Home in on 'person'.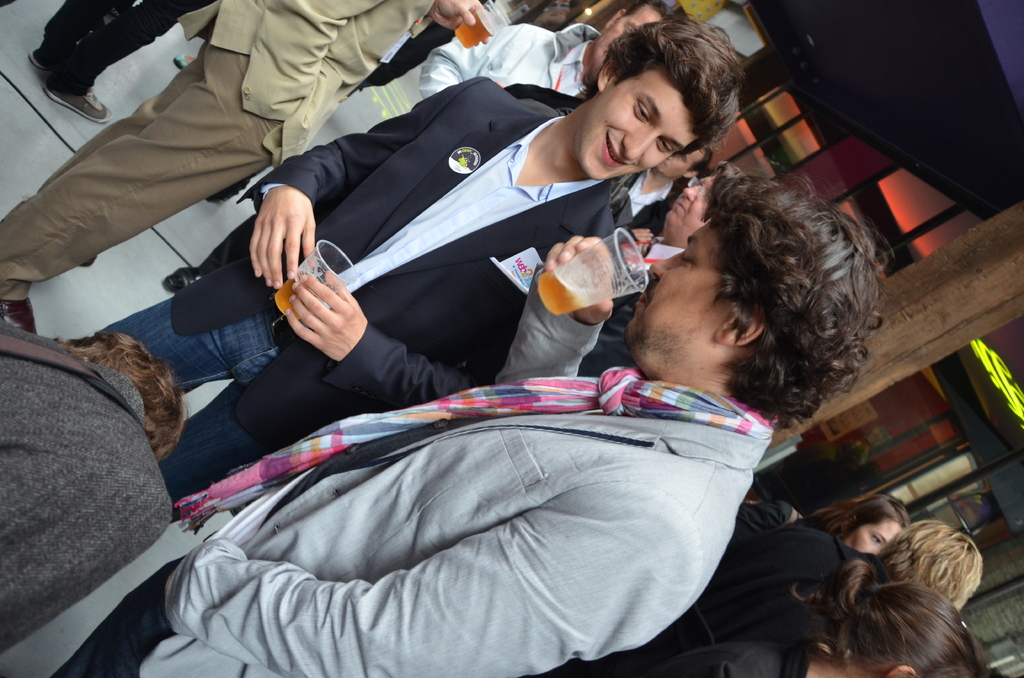
Homed in at detection(0, 1, 481, 337).
